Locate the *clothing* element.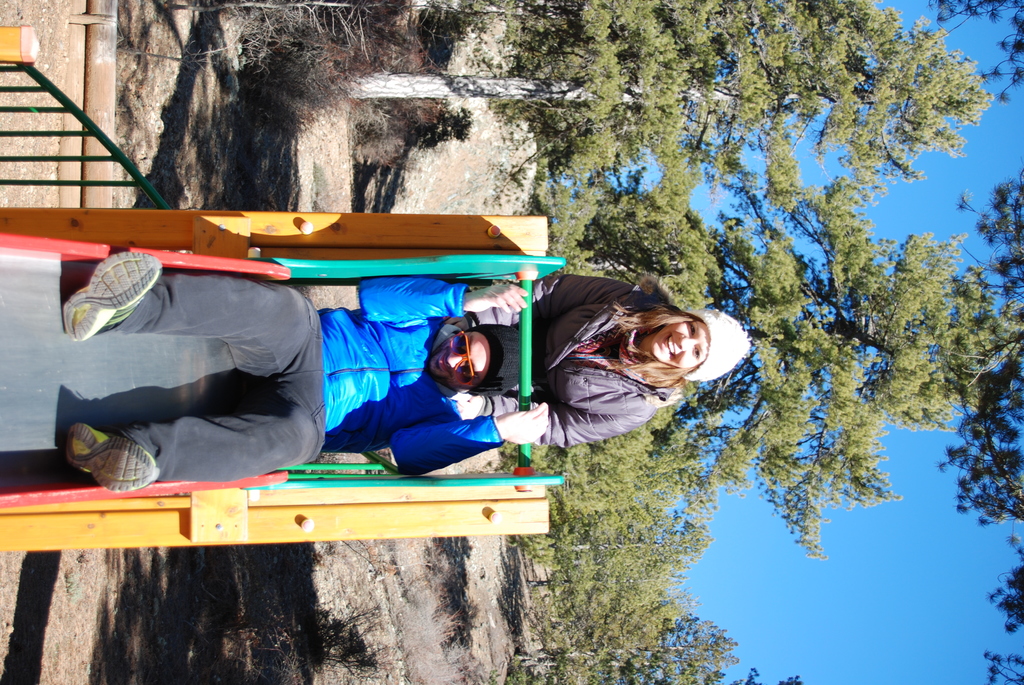
Element bbox: (left=460, top=264, right=676, bottom=453).
